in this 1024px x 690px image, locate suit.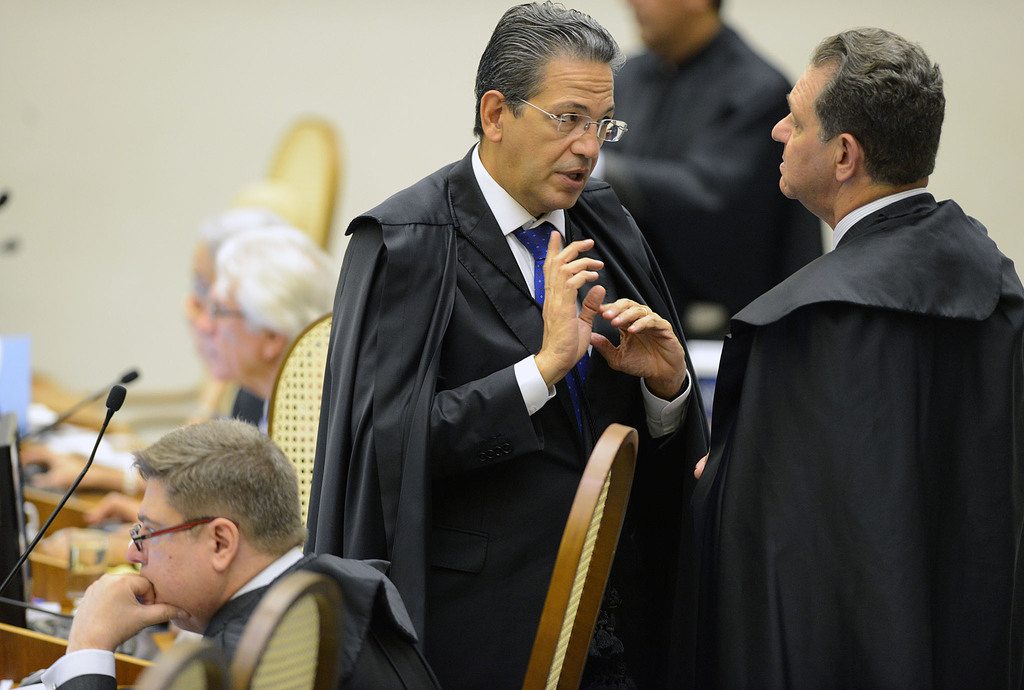
Bounding box: (x1=430, y1=145, x2=696, y2=689).
